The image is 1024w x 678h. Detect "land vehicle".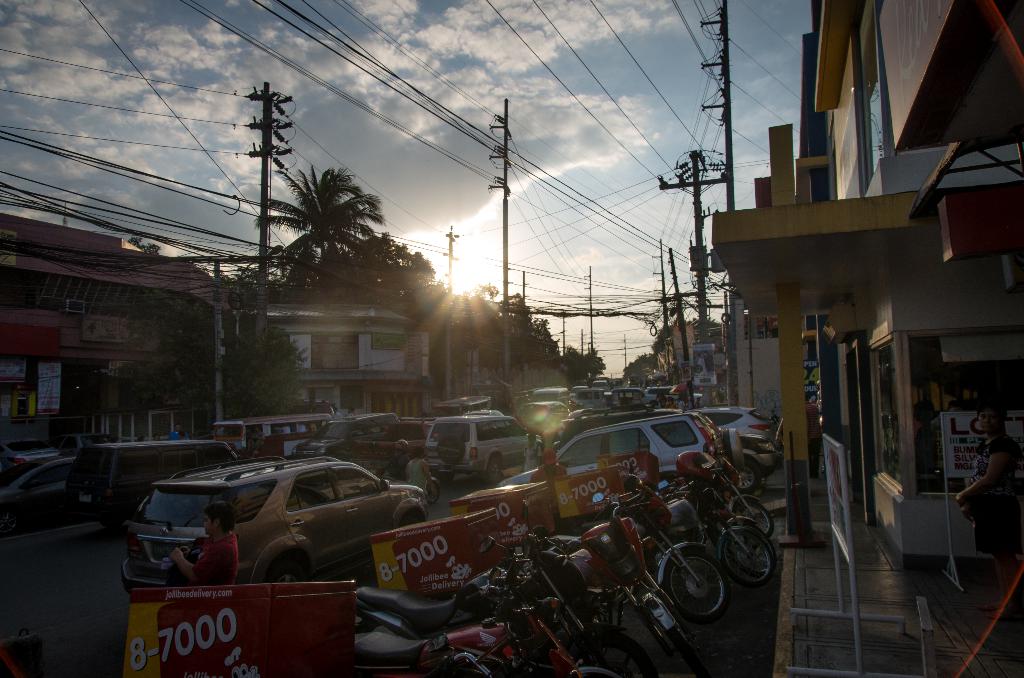
Detection: box(436, 392, 492, 410).
